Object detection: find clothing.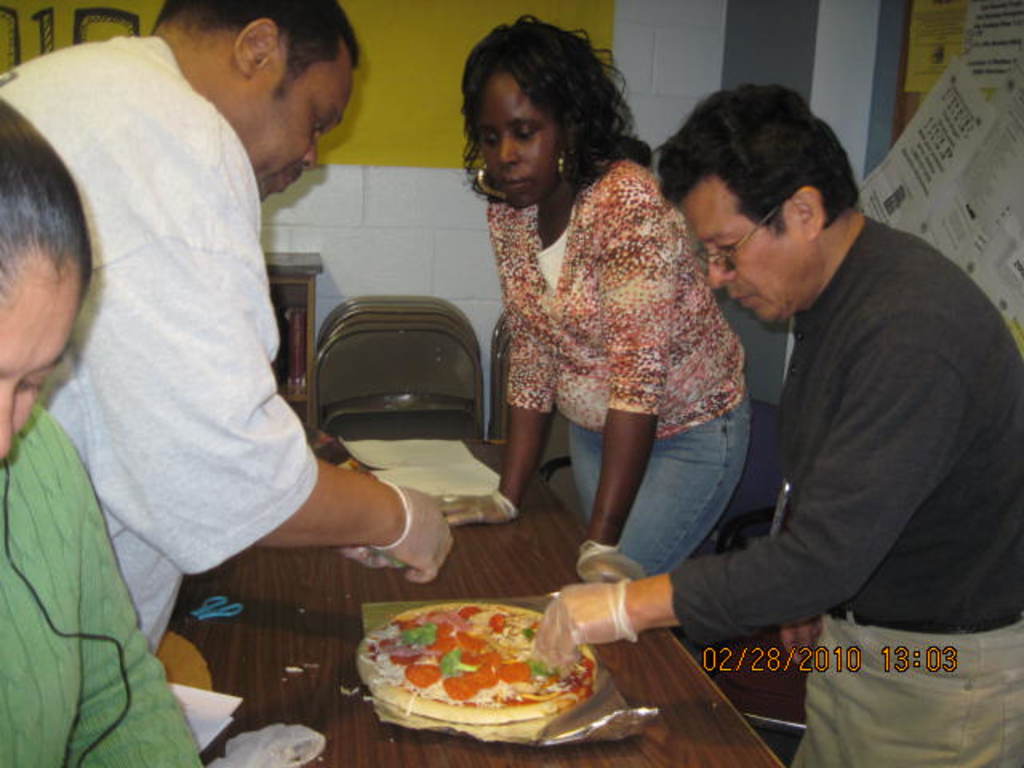
detection(24, 6, 366, 672).
